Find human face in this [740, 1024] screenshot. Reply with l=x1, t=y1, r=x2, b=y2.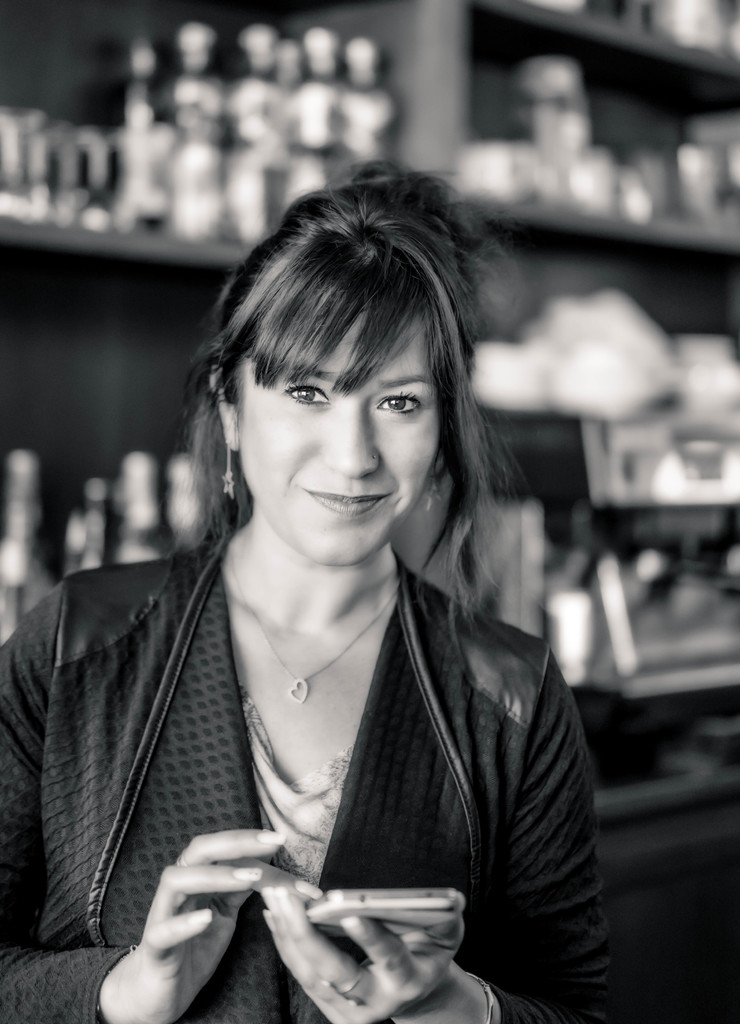
l=229, t=286, r=448, b=571.
